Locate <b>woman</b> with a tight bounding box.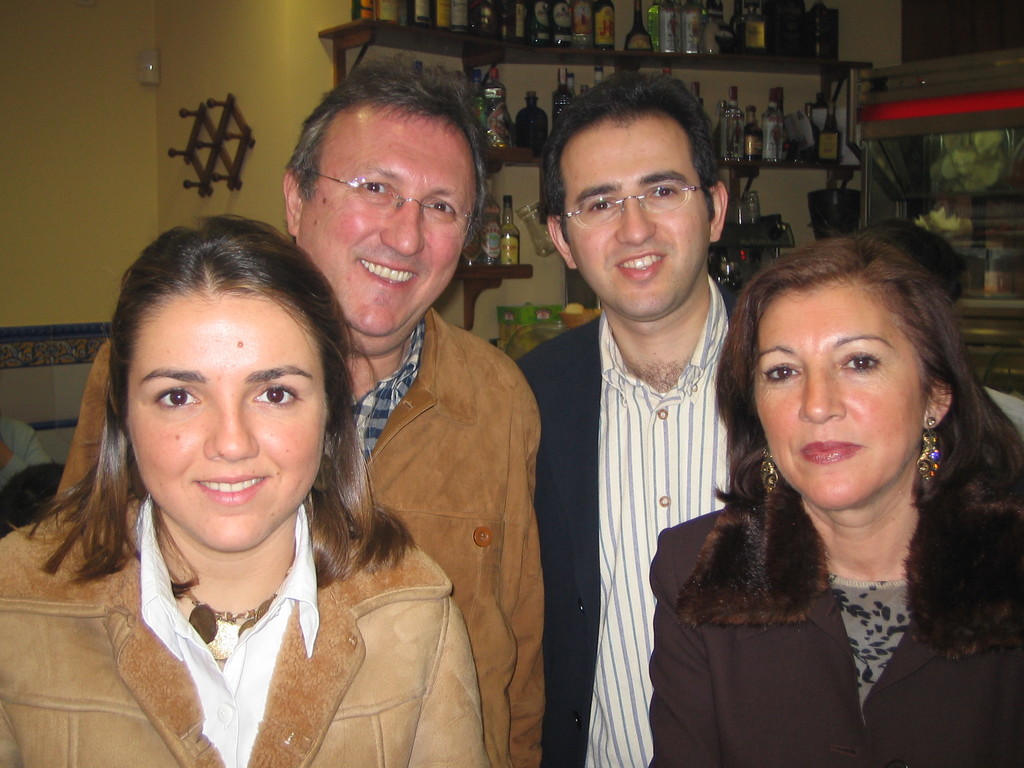
0, 218, 493, 767.
